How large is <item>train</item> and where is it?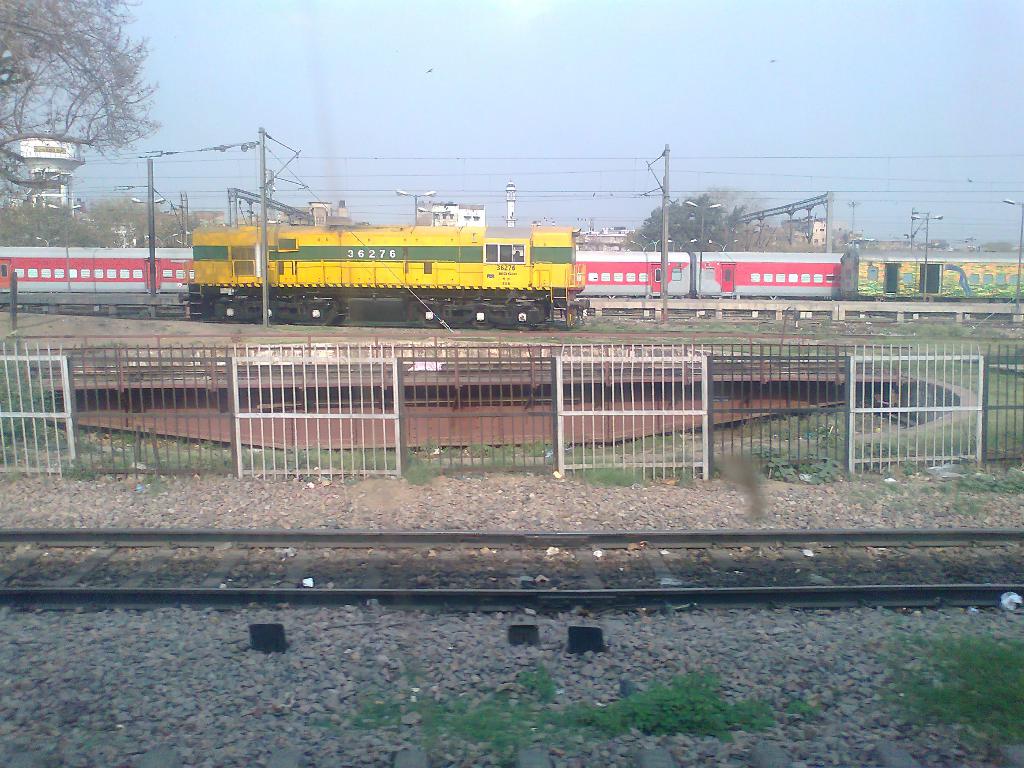
Bounding box: locate(835, 249, 1023, 300).
